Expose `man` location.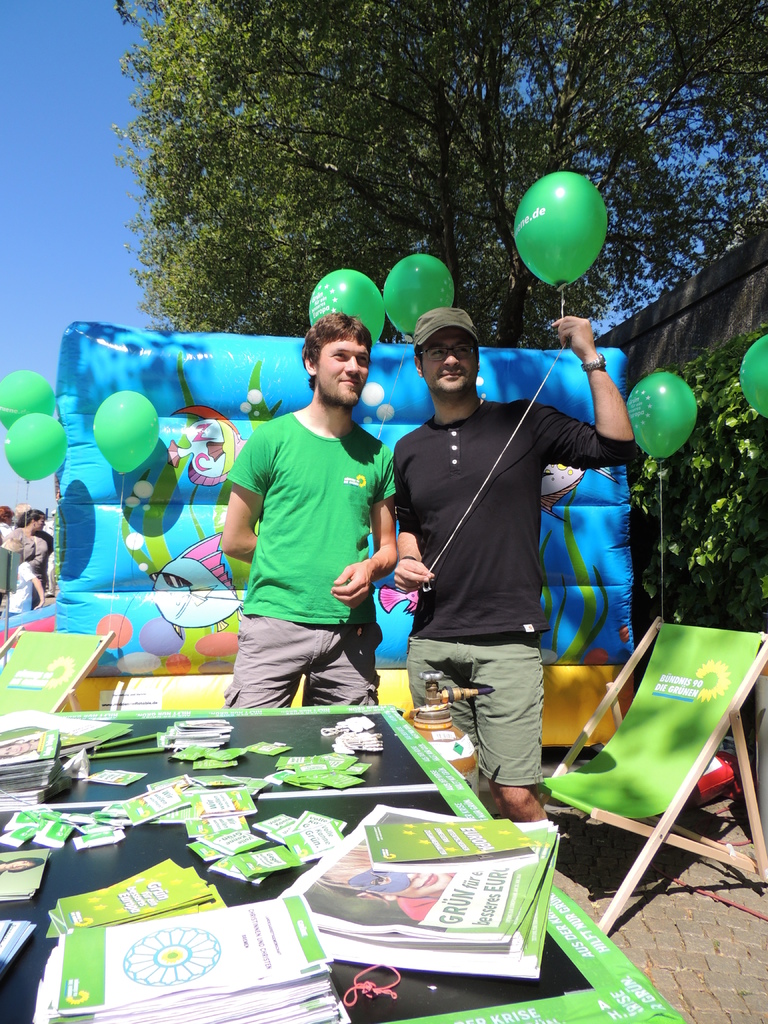
Exposed at <region>37, 516, 58, 600</region>.
